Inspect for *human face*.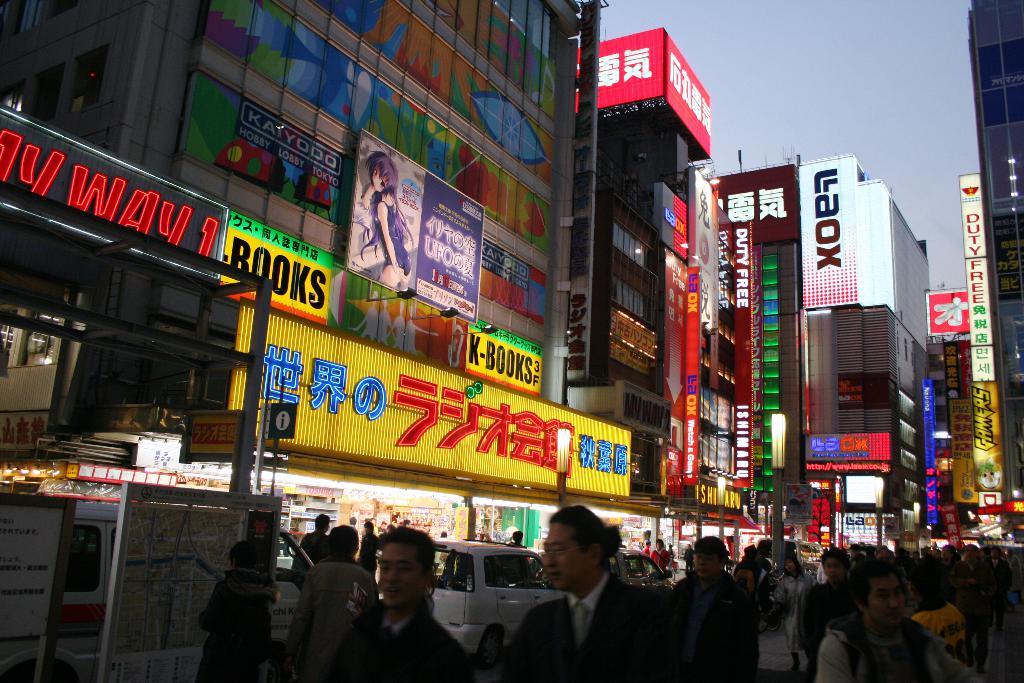
Inspection: (692, 550, 723, 577).
